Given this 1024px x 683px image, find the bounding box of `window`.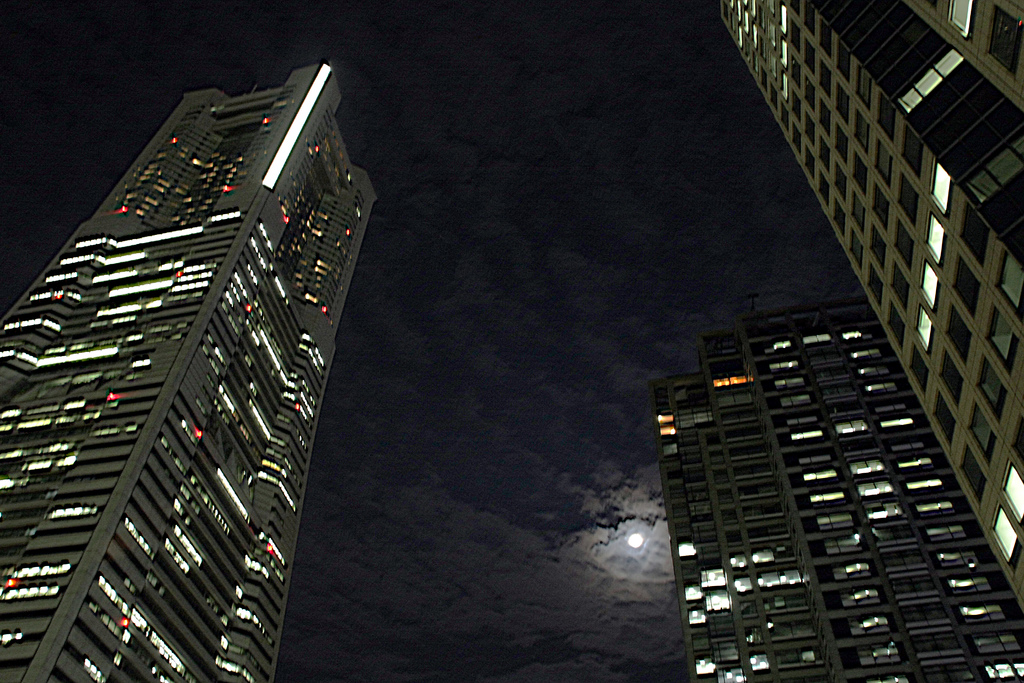
(971,358,1011,424).
